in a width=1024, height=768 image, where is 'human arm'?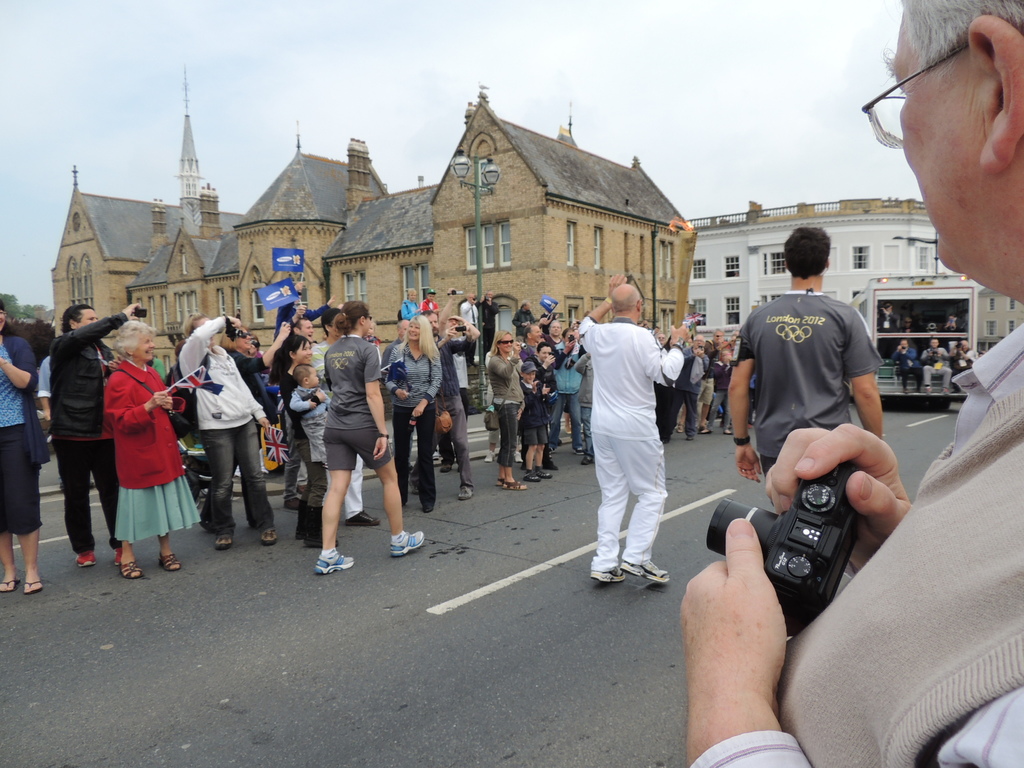
<box>263,321,298,367</box>.
